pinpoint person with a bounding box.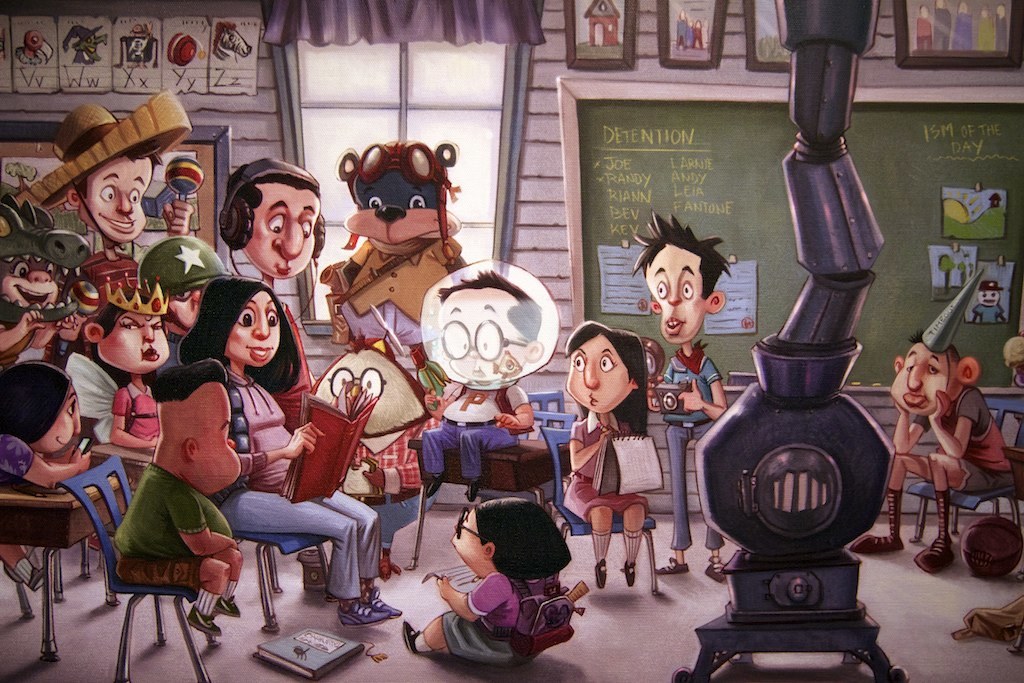
[115,362,237,644].
